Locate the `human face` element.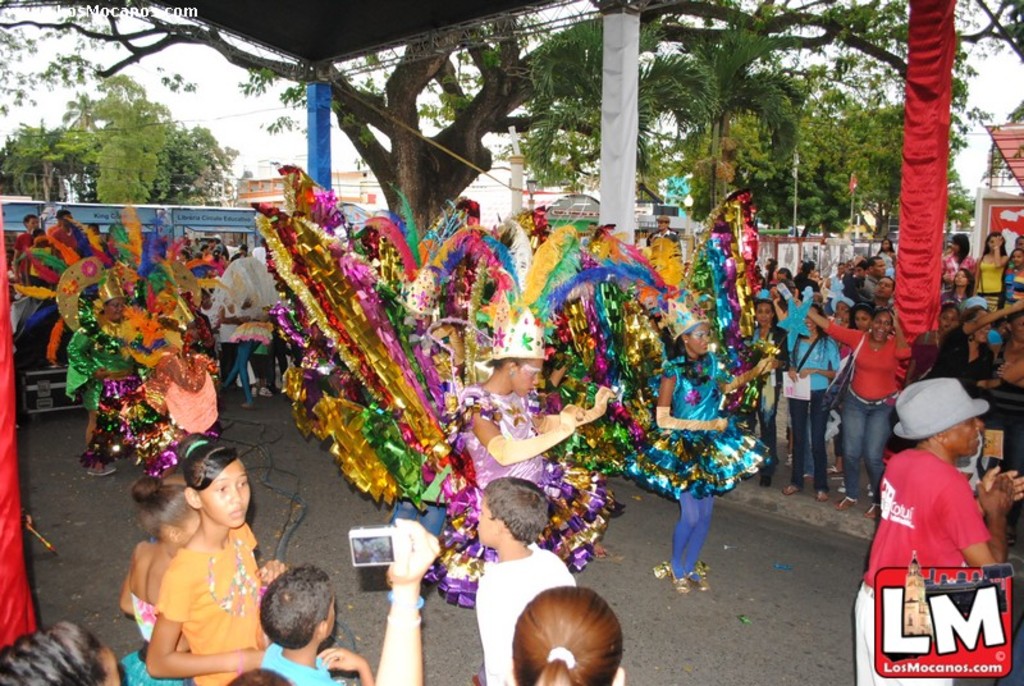
Element bbox: region(959, 271, 968, 287).
